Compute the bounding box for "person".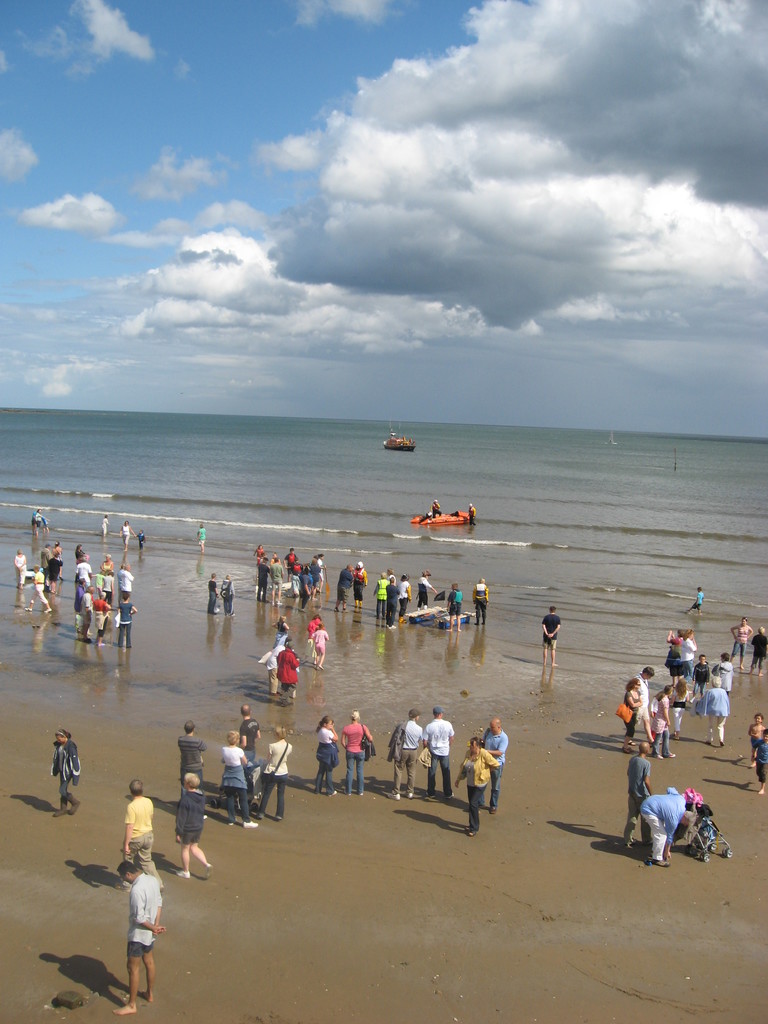
<region>179, 774, 213, 879</region>.
